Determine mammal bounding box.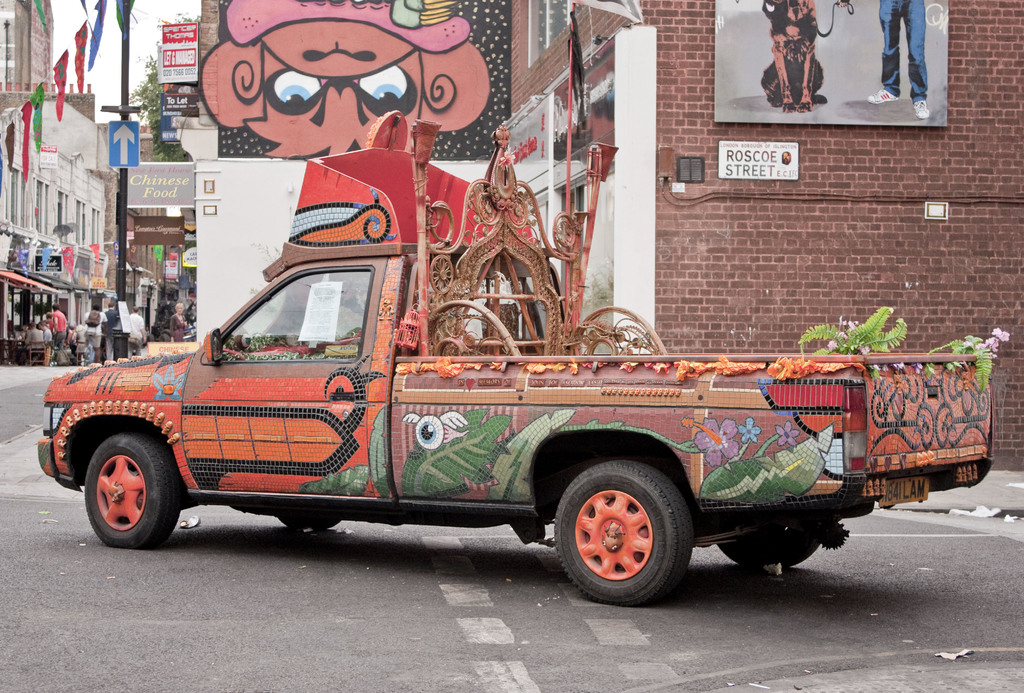
Determined: rect(201, 0, 491, 155).
